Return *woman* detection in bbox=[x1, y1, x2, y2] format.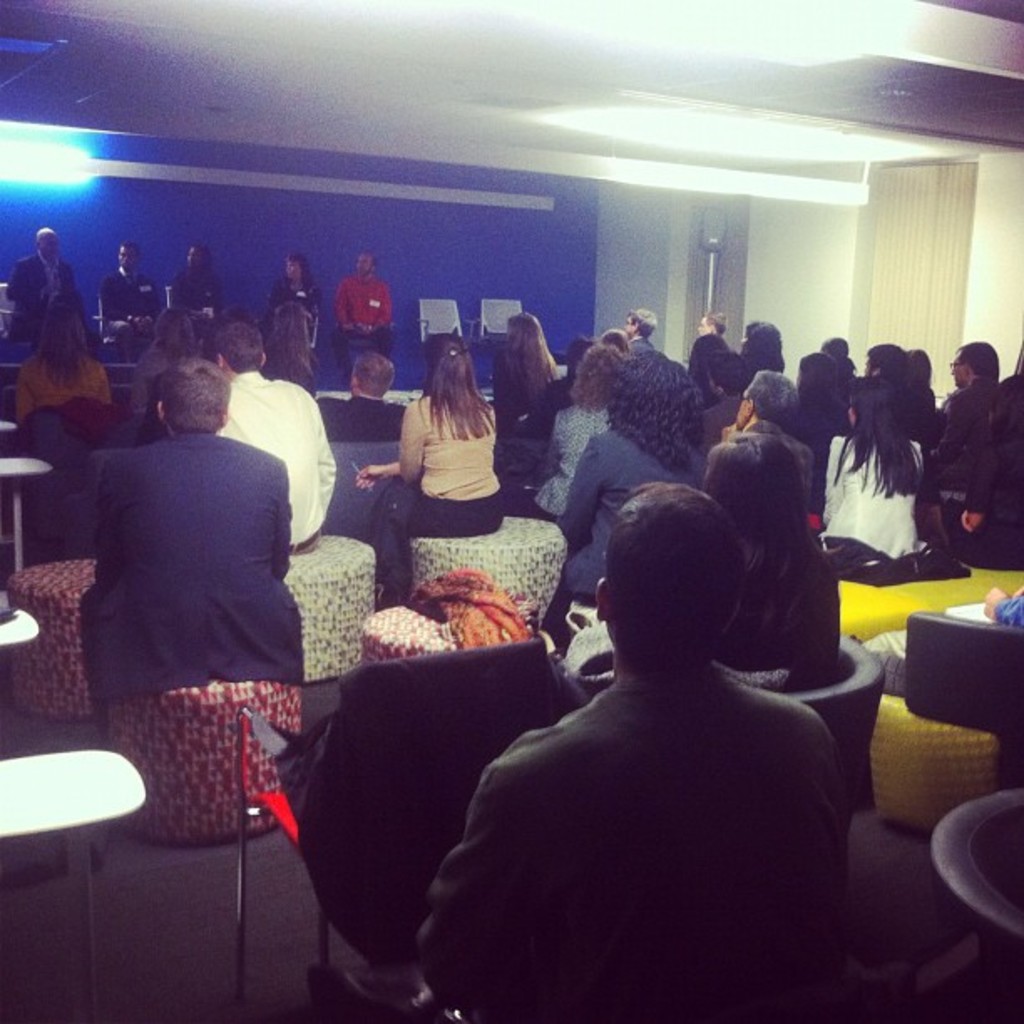
bbox=[487, 306, 556, 428].
